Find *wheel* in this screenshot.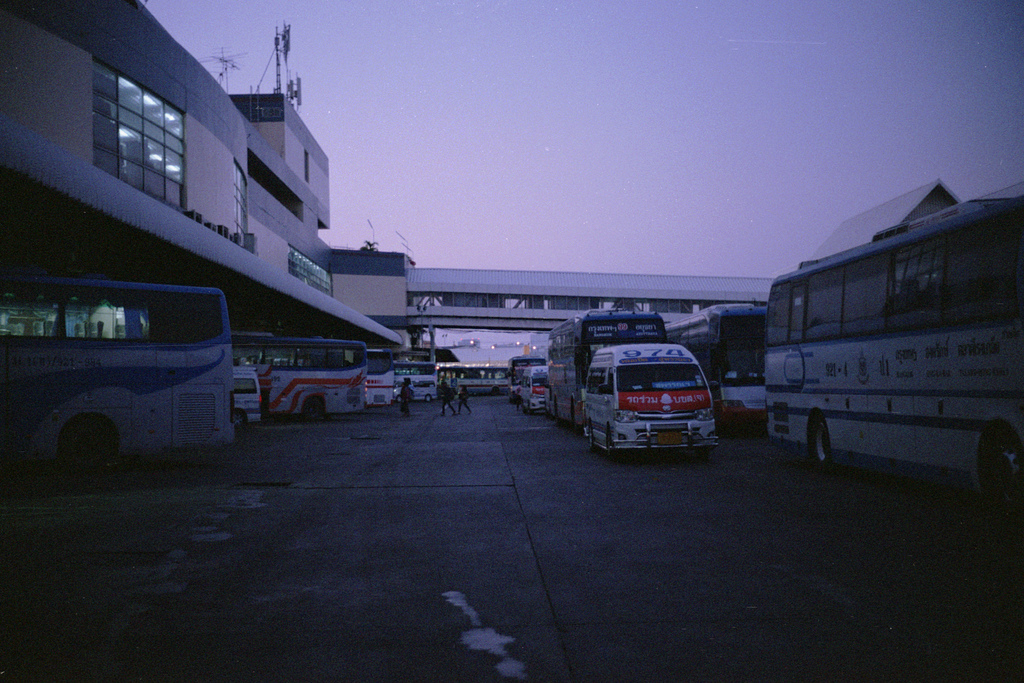
The bounding box for *wheel* is [980,421,1021,517].
